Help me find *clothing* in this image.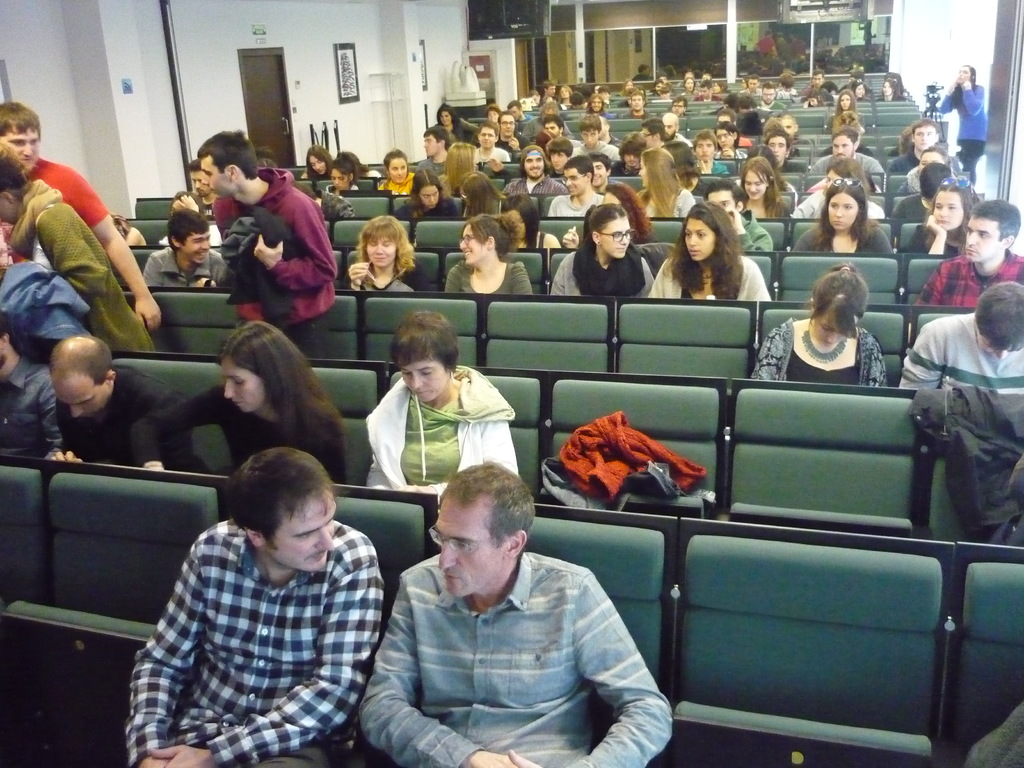
Found it: crop(801, 226, 893, 253).
